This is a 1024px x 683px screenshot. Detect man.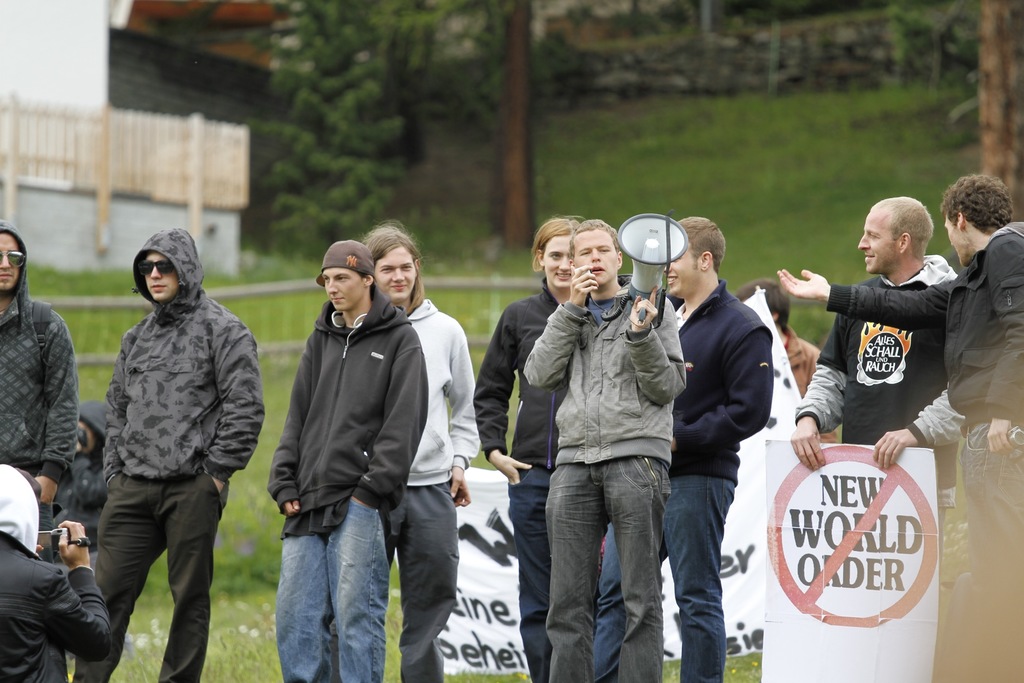
[0, 457, 113, 682].
